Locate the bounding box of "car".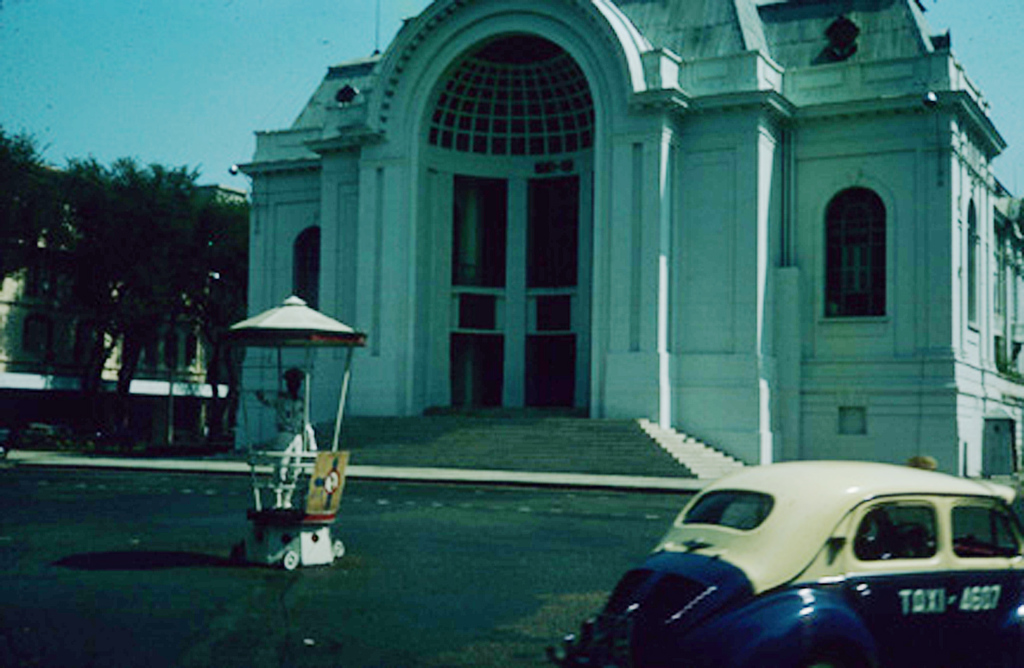
Bounding box: (575,438,1021,652).
